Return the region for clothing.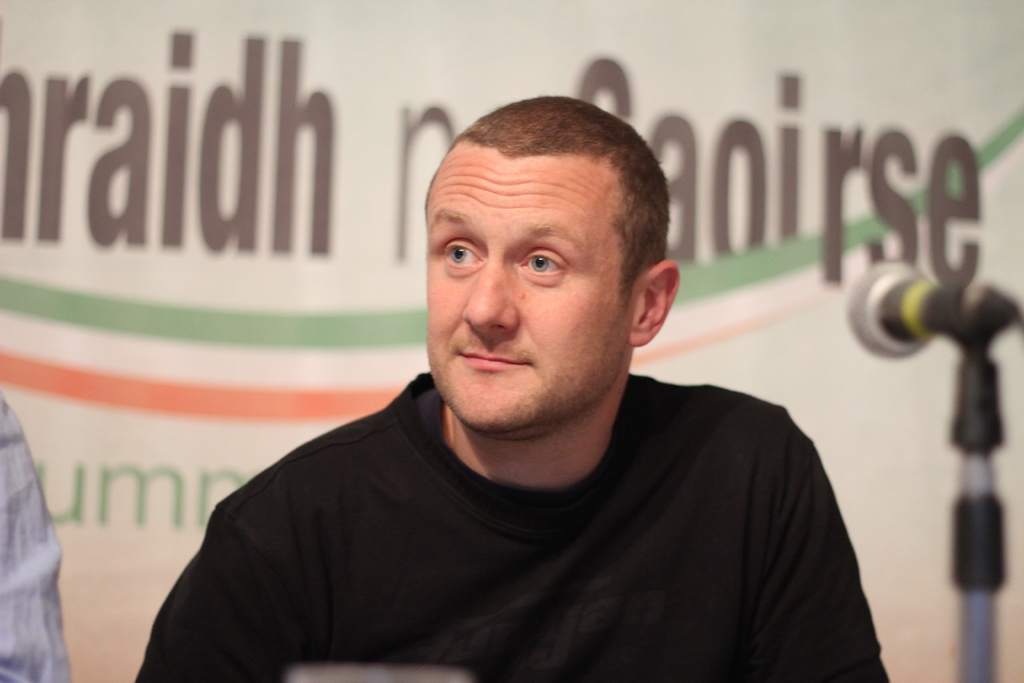
0, 400, 75, 682.
